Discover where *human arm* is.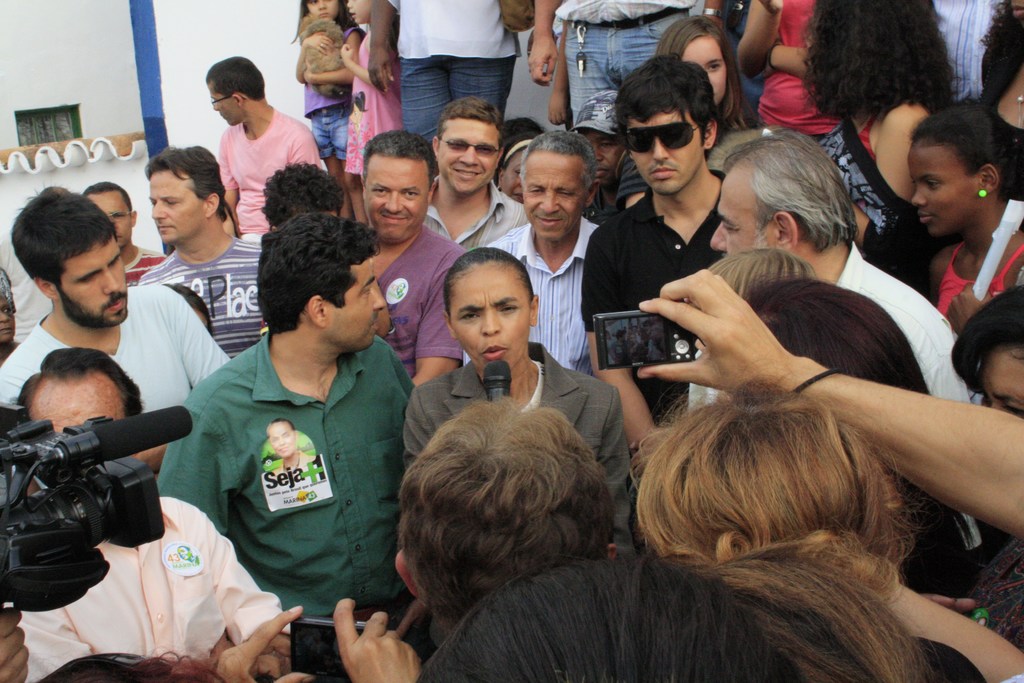
Discovered at [286,129,323,168].
